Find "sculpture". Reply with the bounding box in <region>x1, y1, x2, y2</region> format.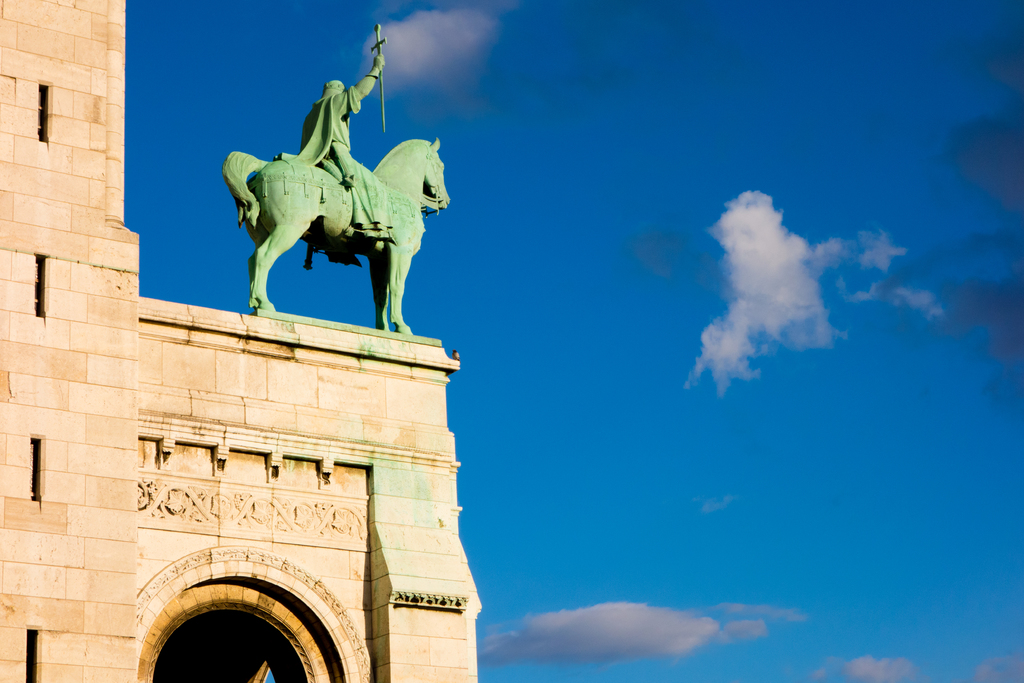
<region>218, 141, 452, 334</region>.
